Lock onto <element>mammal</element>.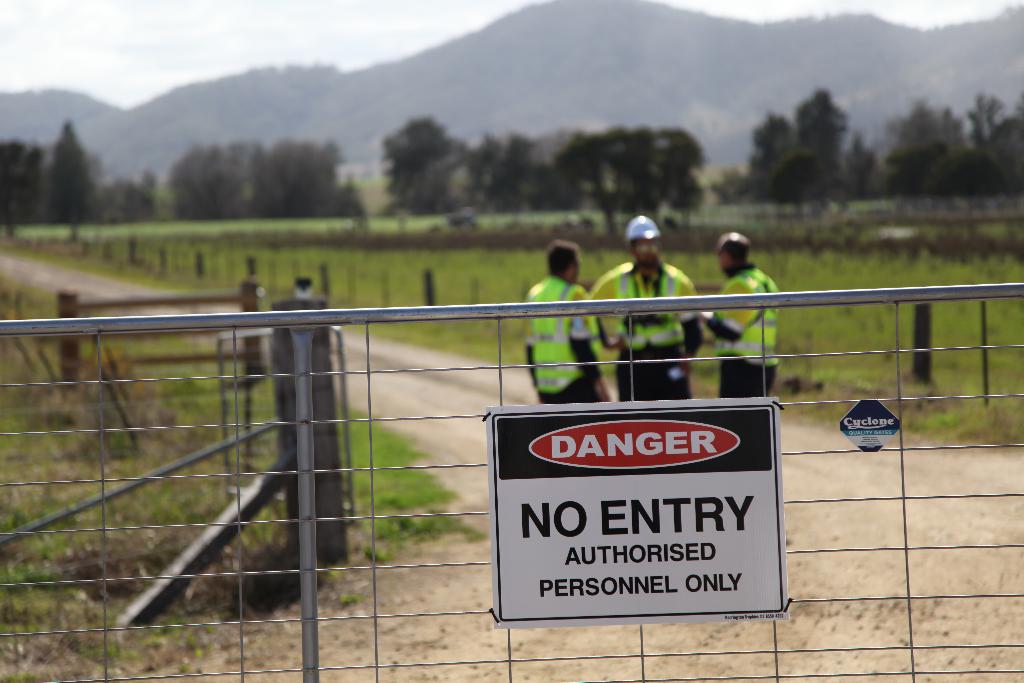
Locked: select_region(598, 226, 714, 391).
